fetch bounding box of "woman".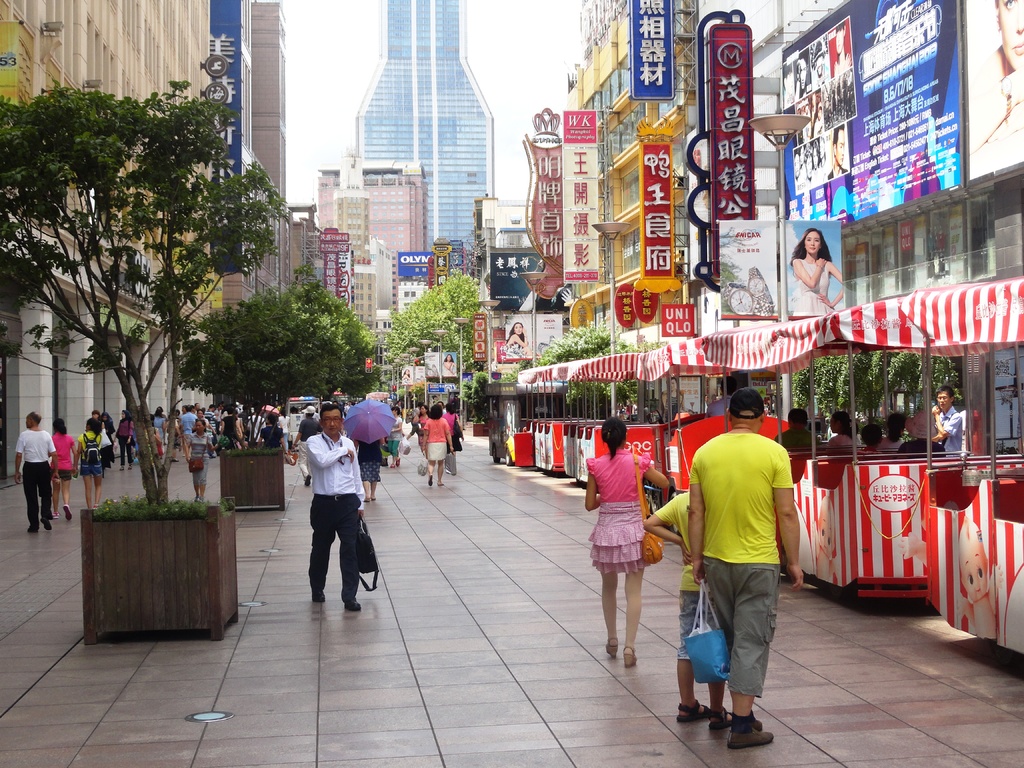
Bbox: detection(419, 404, 451, 491).
